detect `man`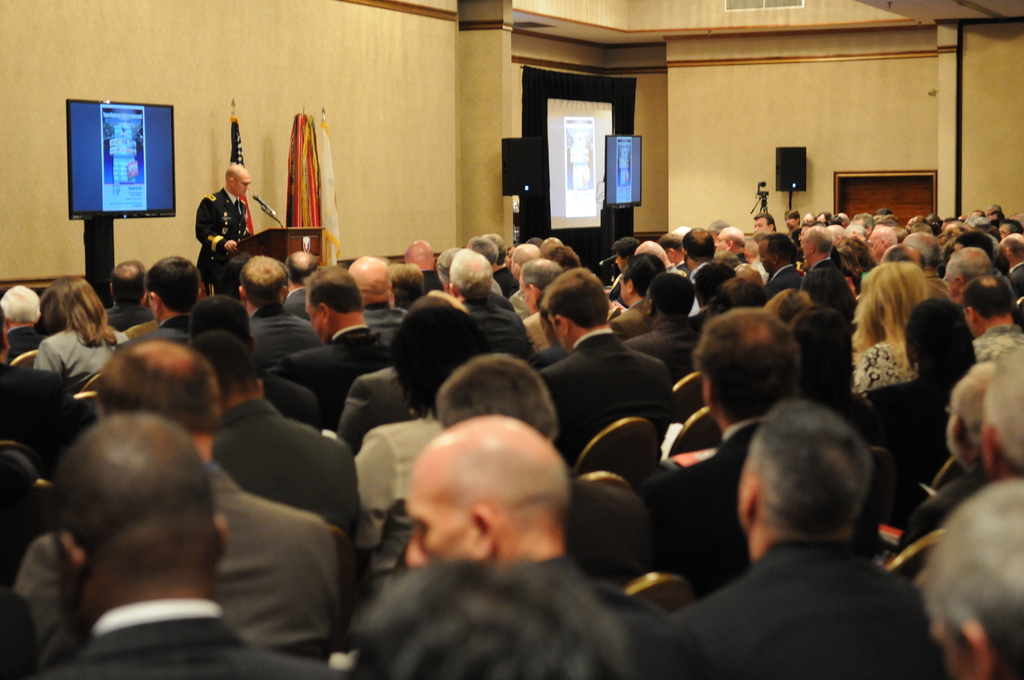
locate(749, 206, 777, 236)
